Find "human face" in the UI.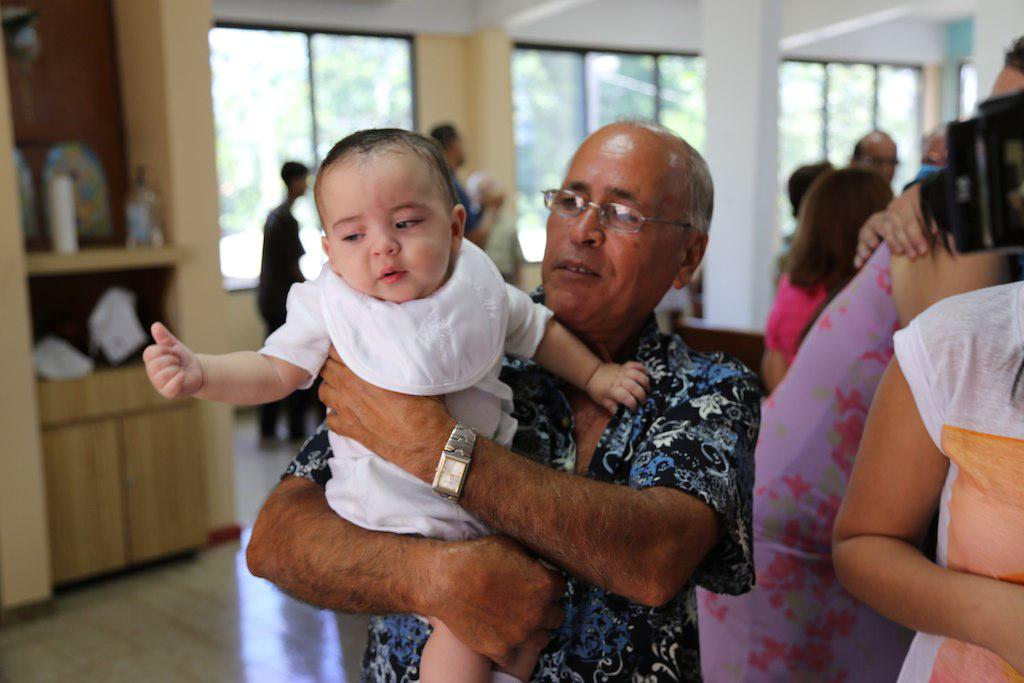
UI element at locate(541, 119, 680, 336).
